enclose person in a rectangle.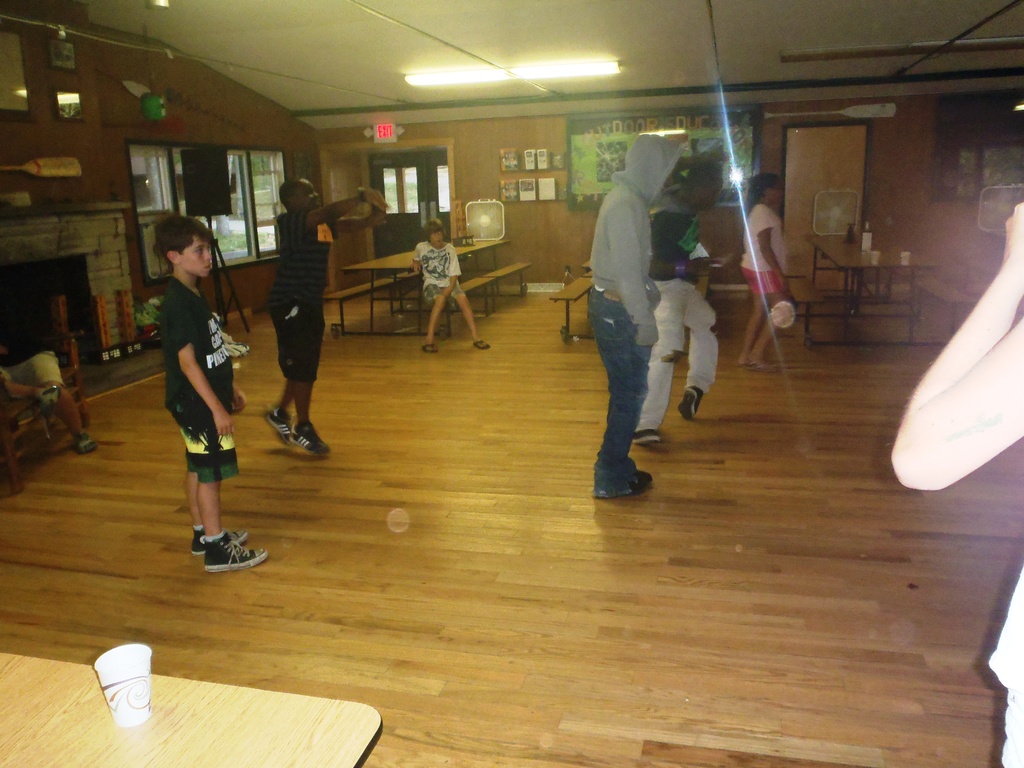
select_region(586, 127, 659, 504).
